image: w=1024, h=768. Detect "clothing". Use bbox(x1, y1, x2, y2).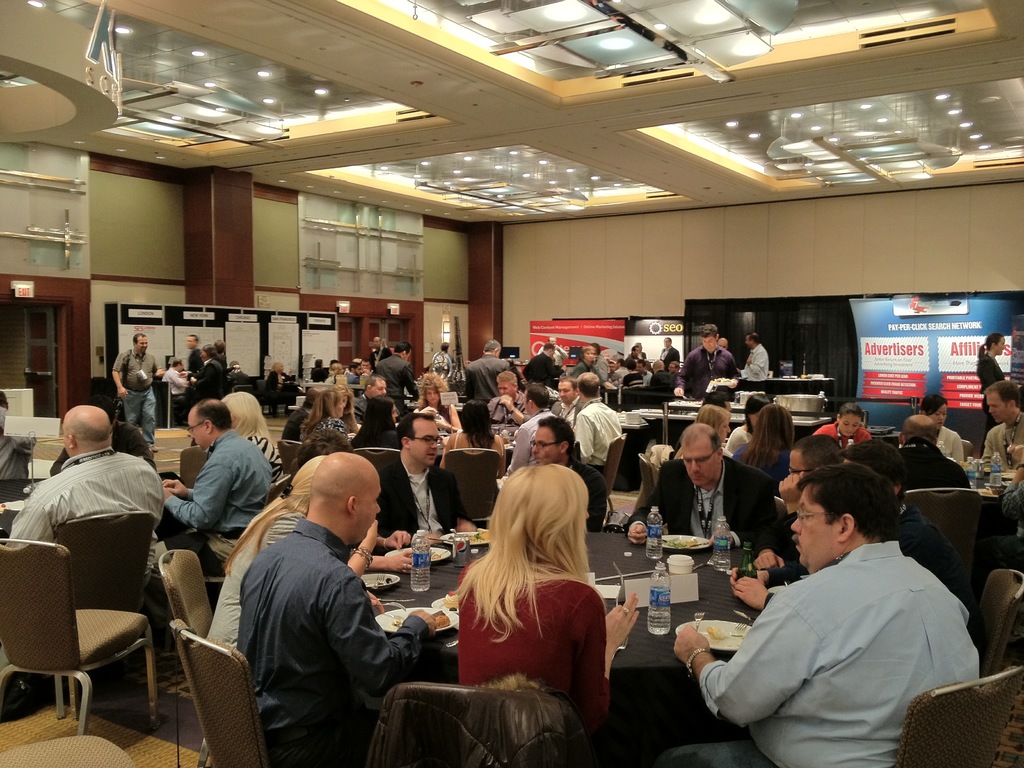
bbox(7, 442, 164, 531).
